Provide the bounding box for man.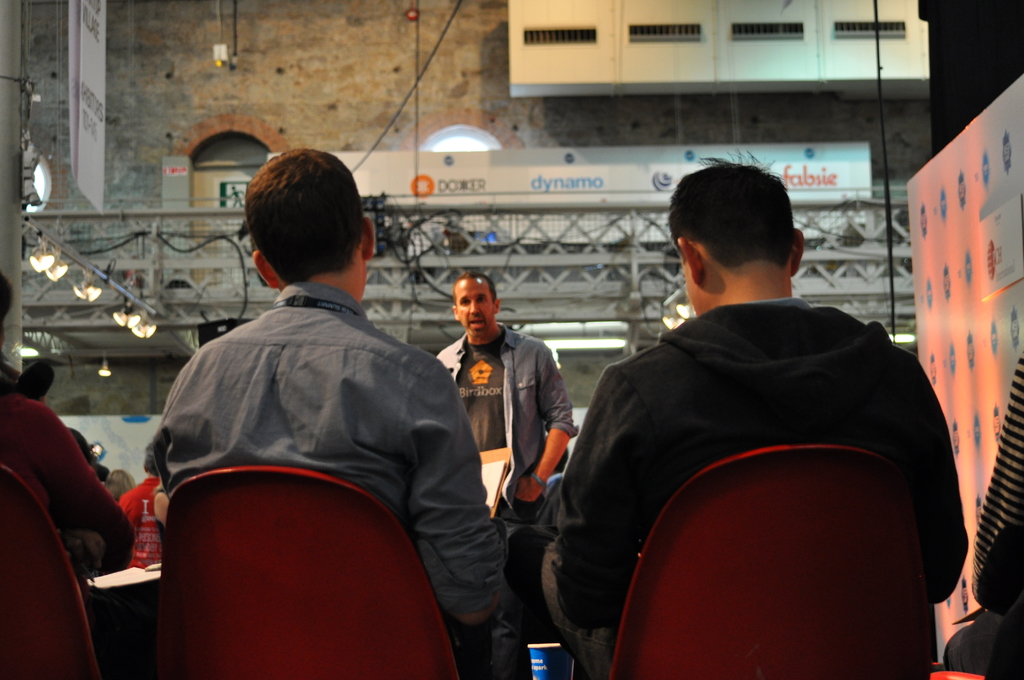
bbox(433, 264, 568, 611).
